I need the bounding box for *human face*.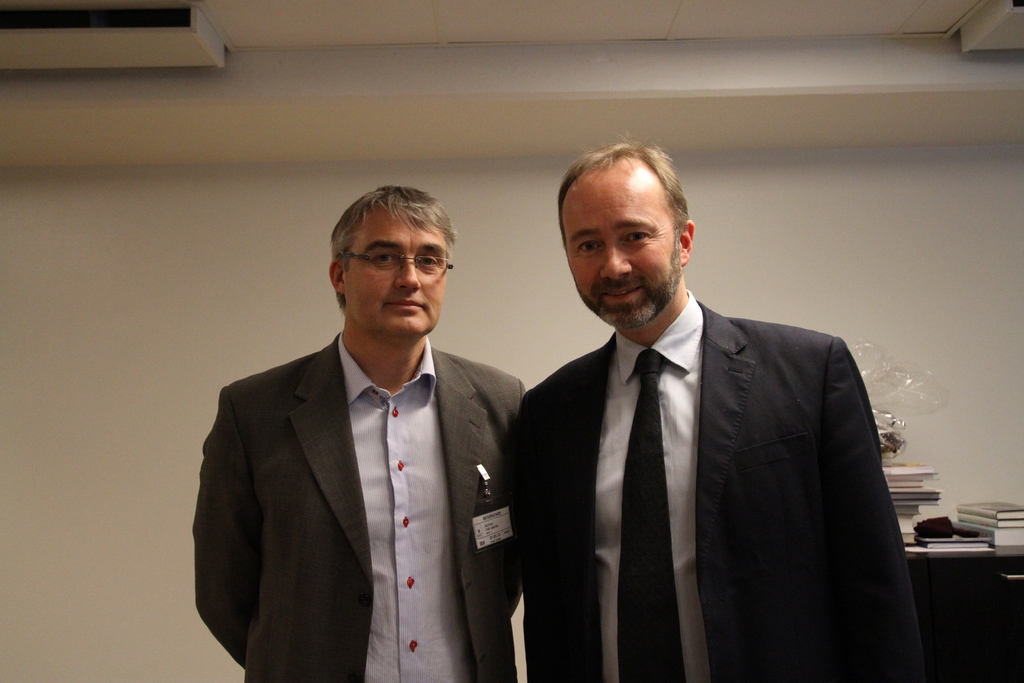
Here it is: <bbox>558, 169, 683, 327</bbox>.
